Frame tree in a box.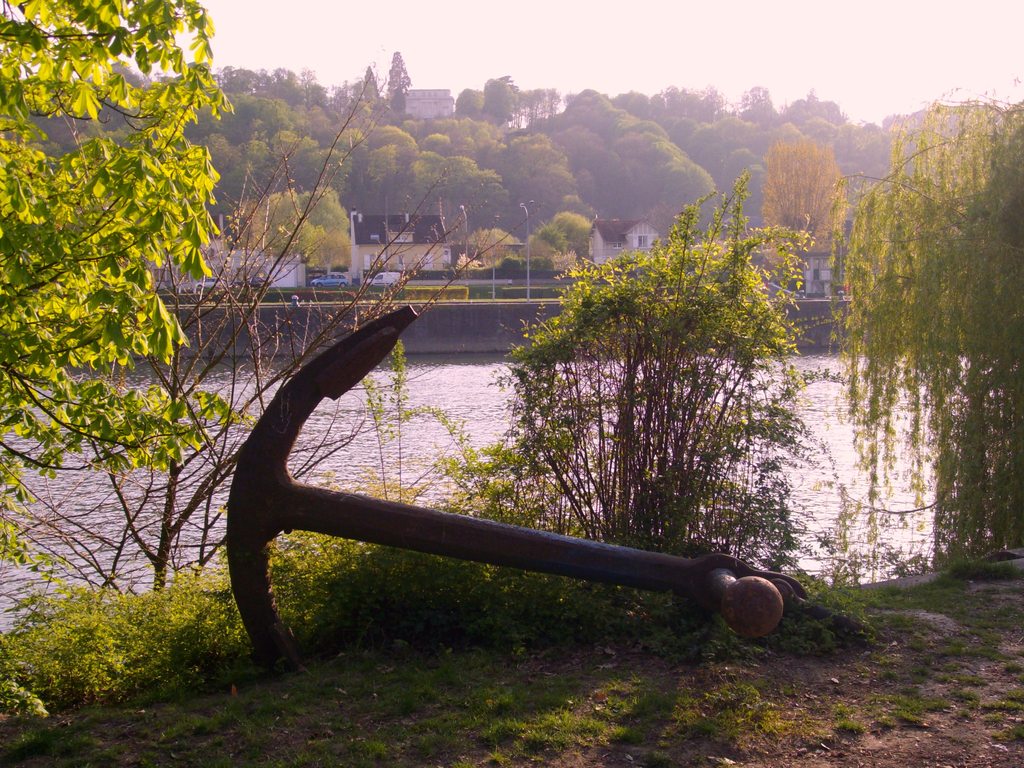
{"x1": 0, "y1": 0, "x2": 243, "y2": 564}.
